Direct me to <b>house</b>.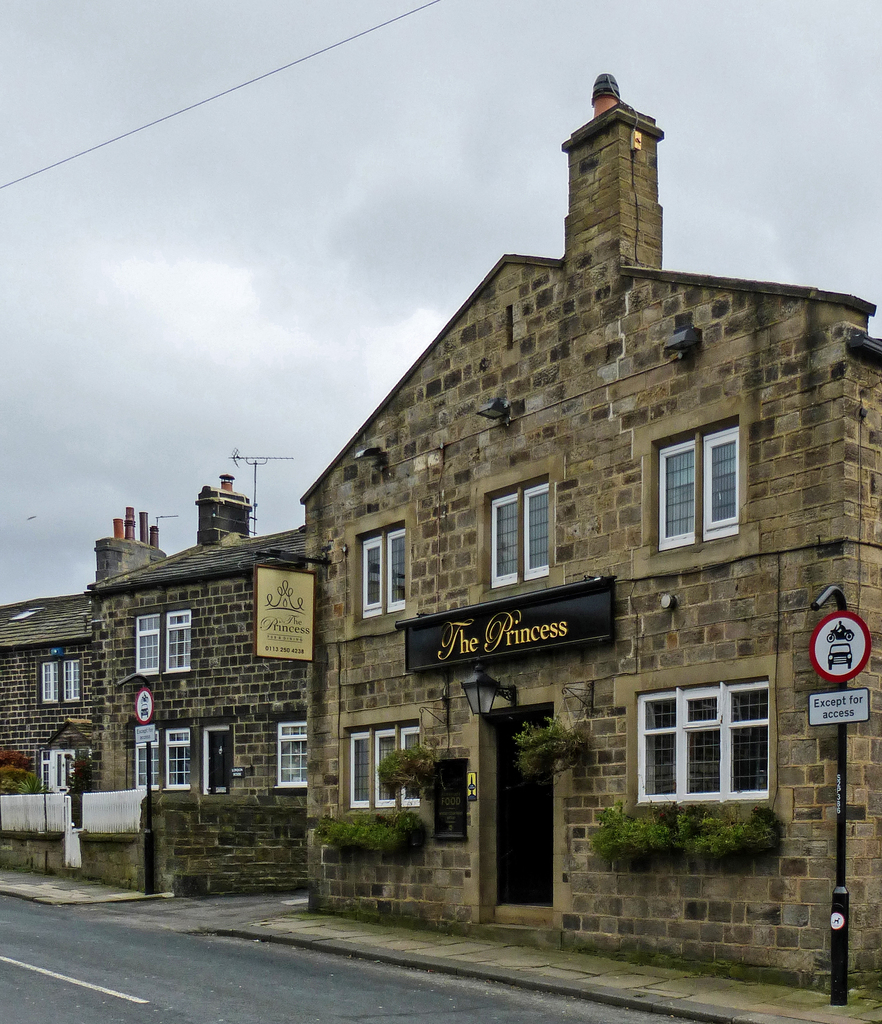
Direction: (88,467,309,794).
